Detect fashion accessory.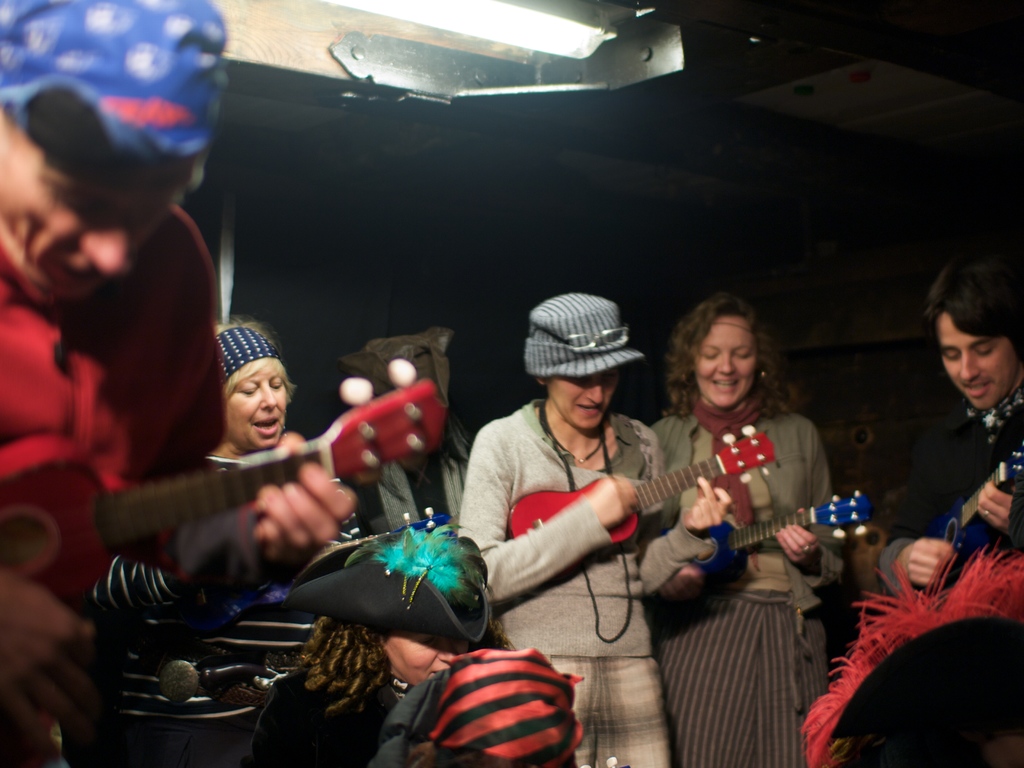
Detected at <box>540,397,636,648</box>.
